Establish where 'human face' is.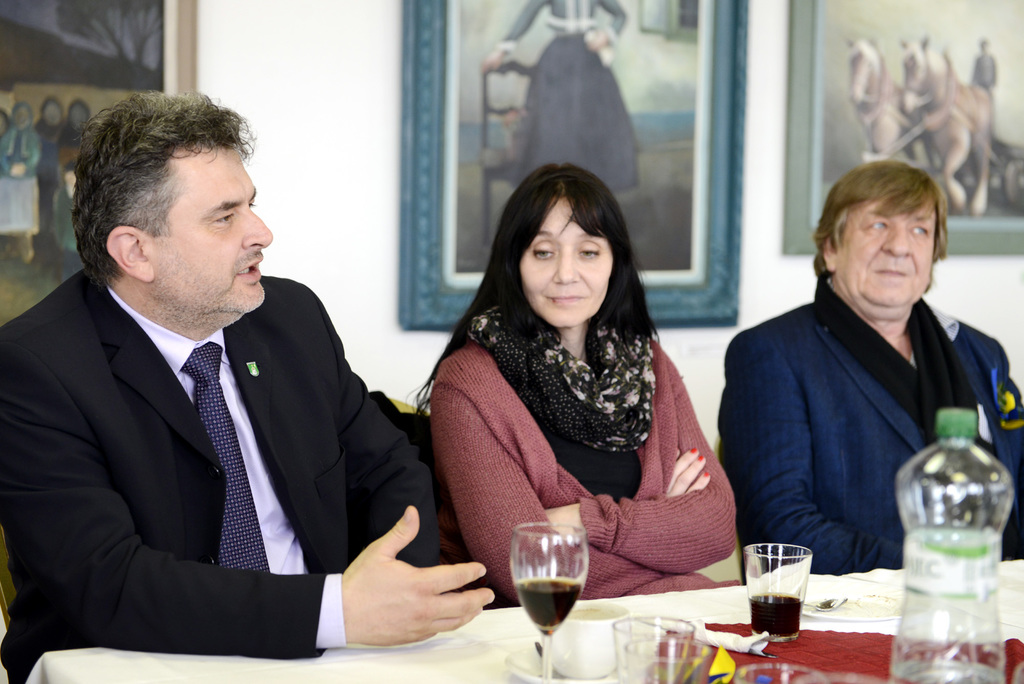
Established at 147,140,273,311.
